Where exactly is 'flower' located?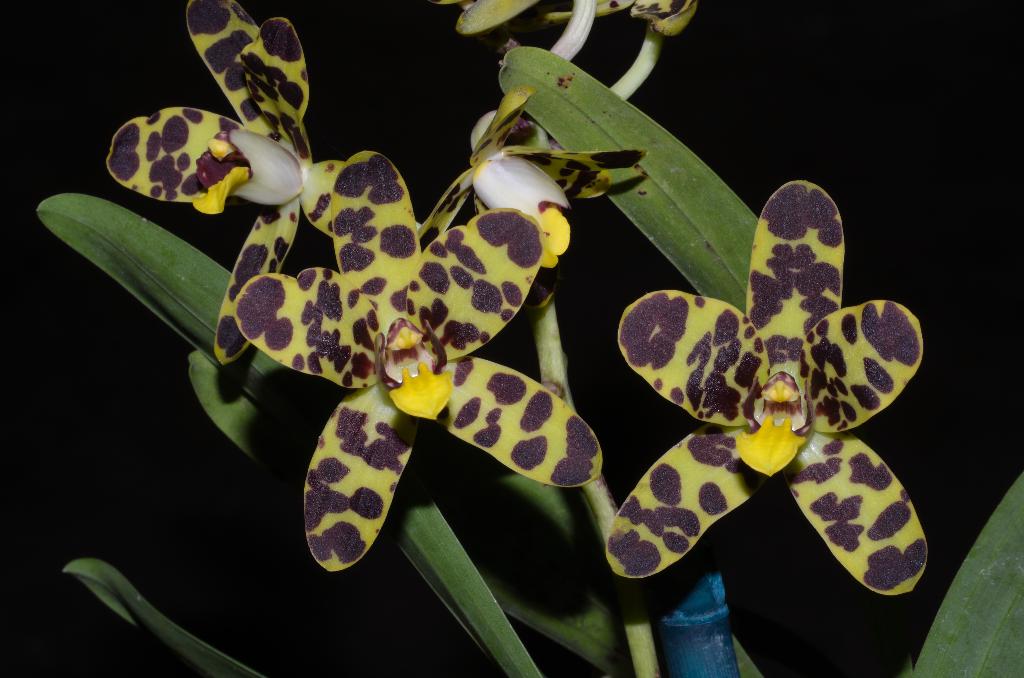
Its bounding box is x1=425 y1=0 x2=698 y2=40.
